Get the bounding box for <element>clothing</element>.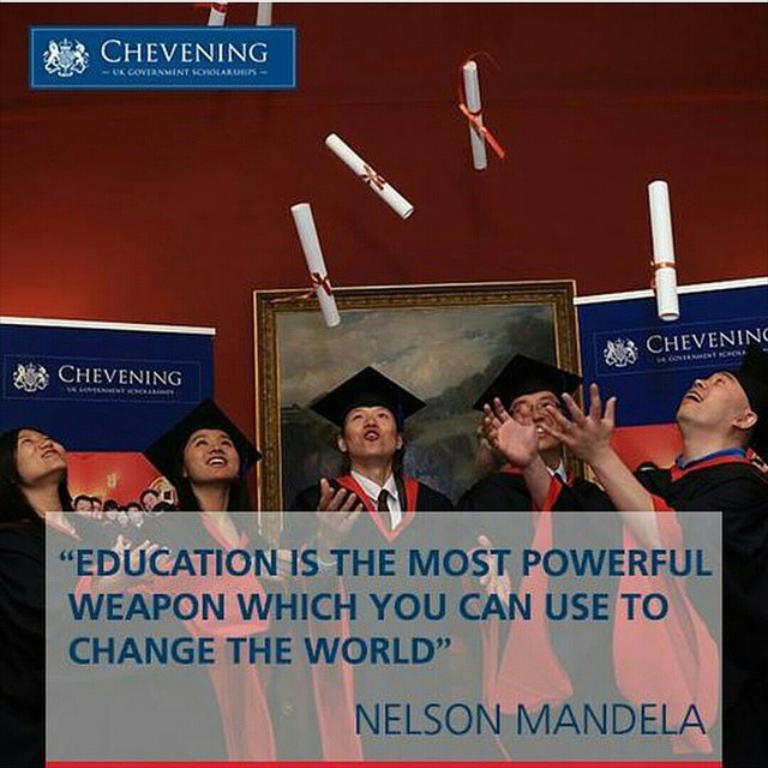
(left=78, top=502, right=283, bottom=764).
